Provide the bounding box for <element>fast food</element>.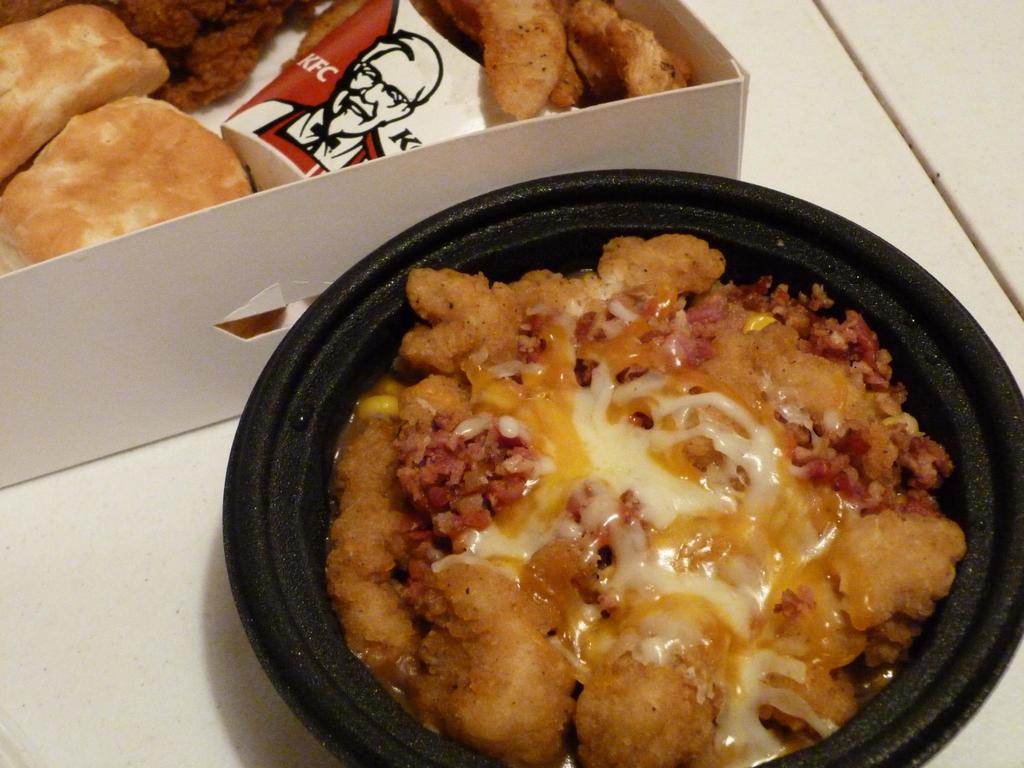
pyautogui.locateOnScreen(444, 0, 698, 115).
